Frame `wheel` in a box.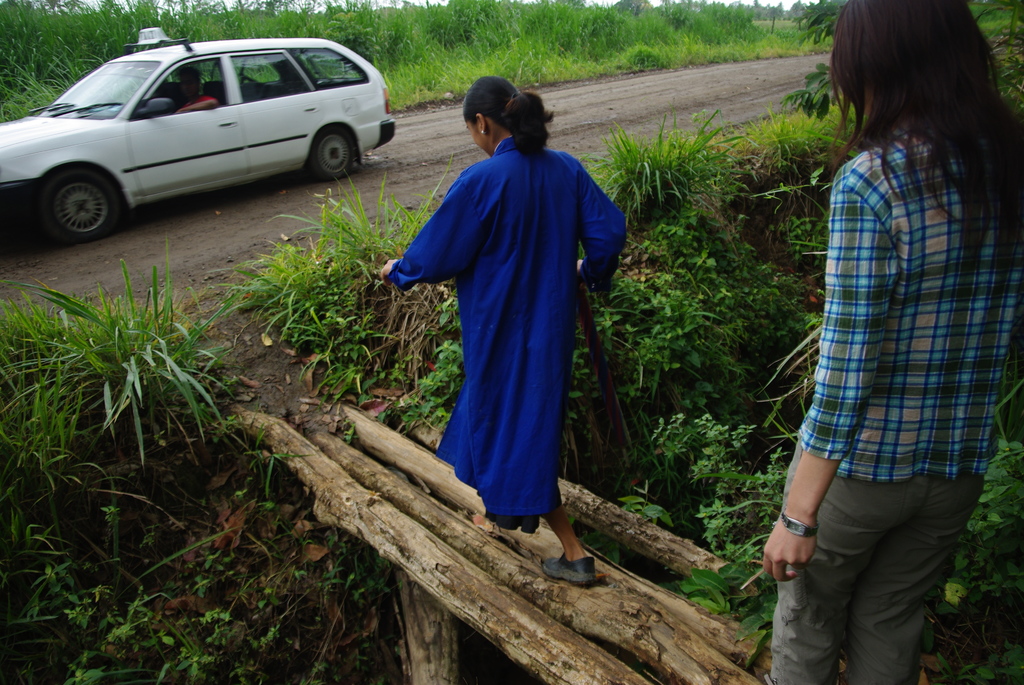
l=308, t=118, r=362, b=179.
